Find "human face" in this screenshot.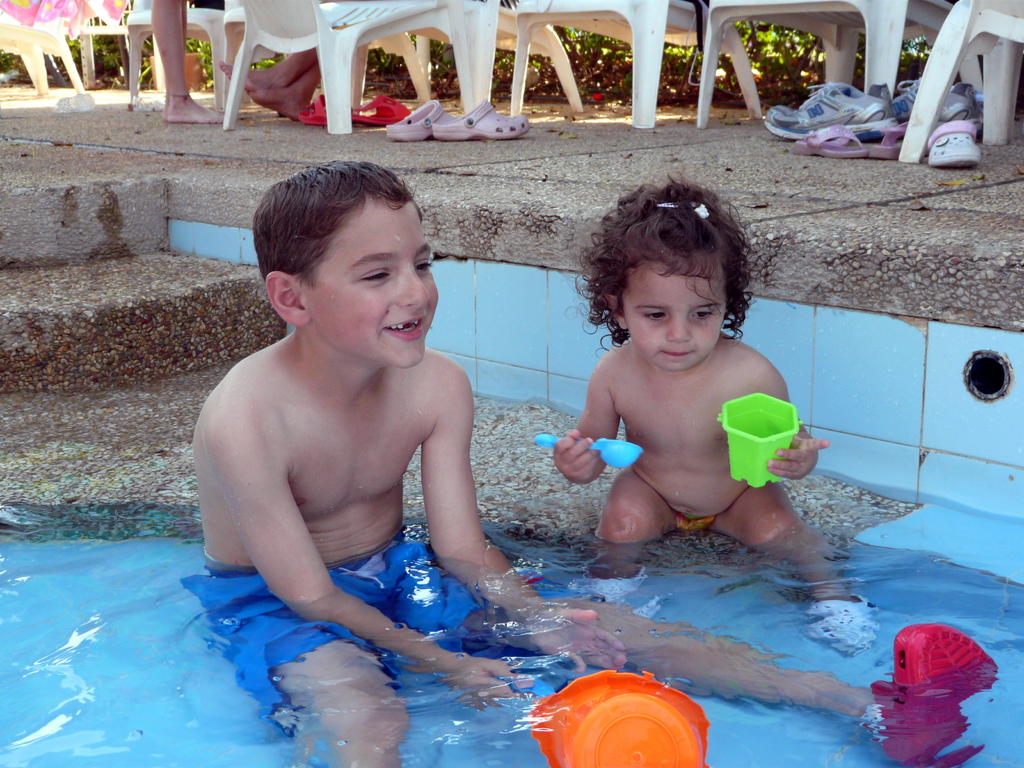
The bounding box for "human face" is l=303, t=188, r=444, b=362.
